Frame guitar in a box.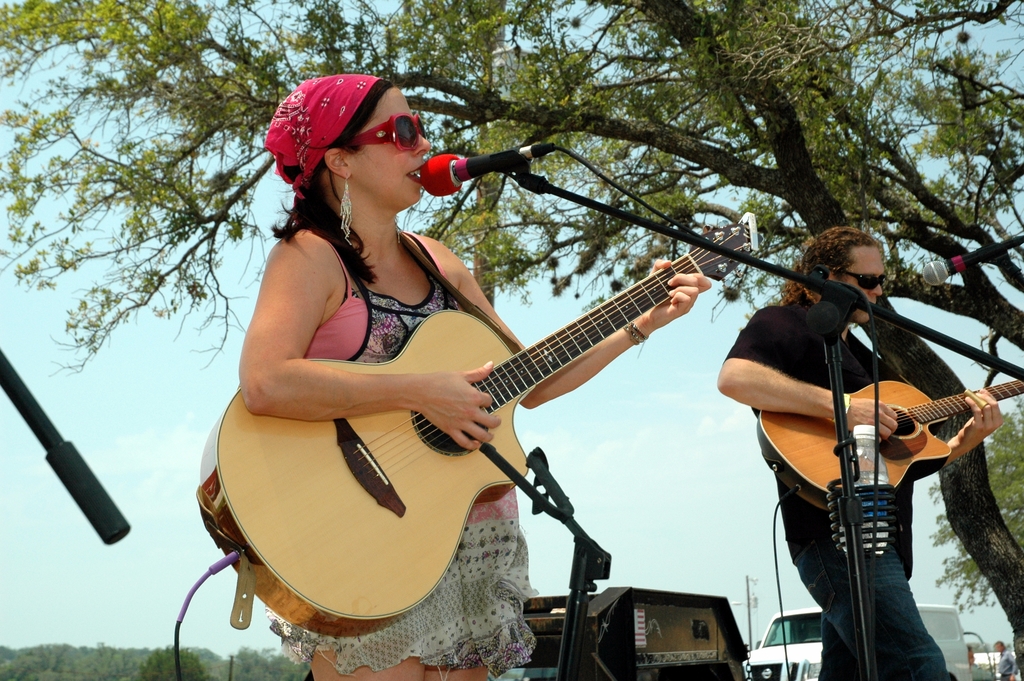
box(230, 215, 787, 634).
